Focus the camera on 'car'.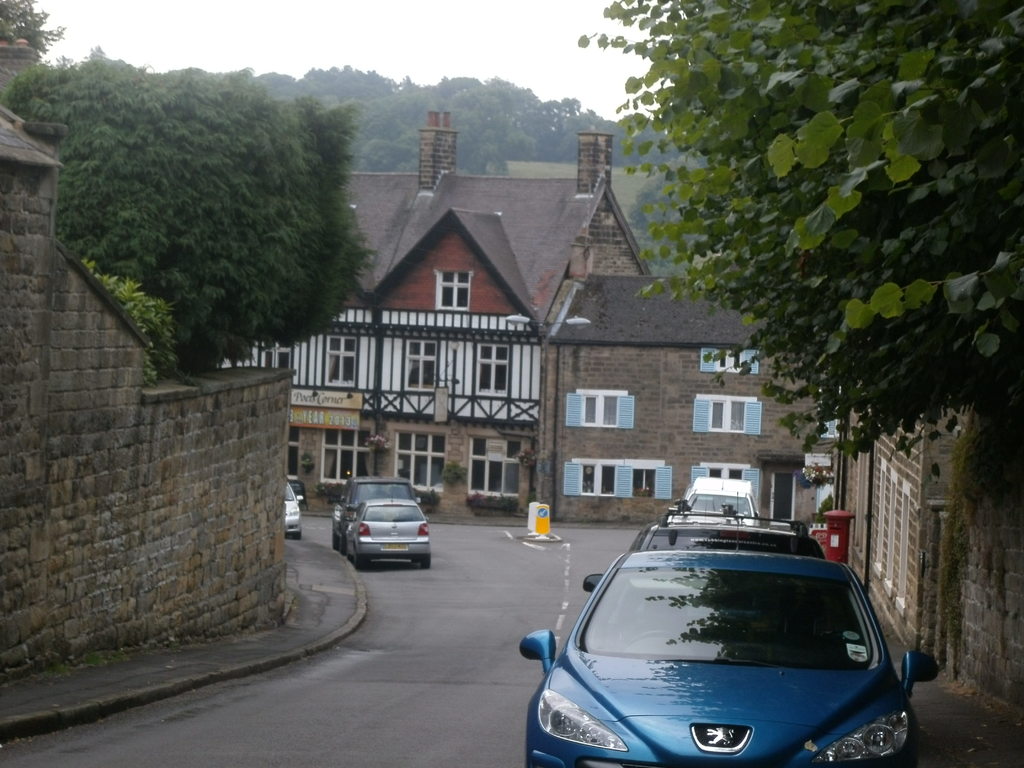
Focus region: 346/496/431/572.
